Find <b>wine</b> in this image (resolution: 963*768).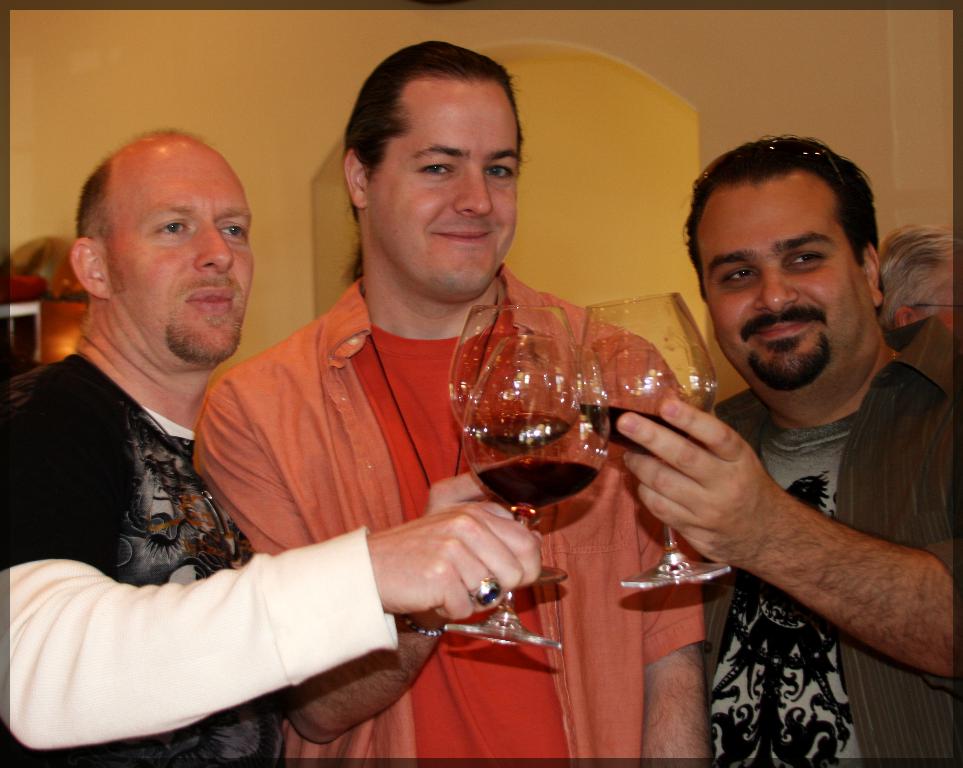
box=[477, 451, 608, 511].
